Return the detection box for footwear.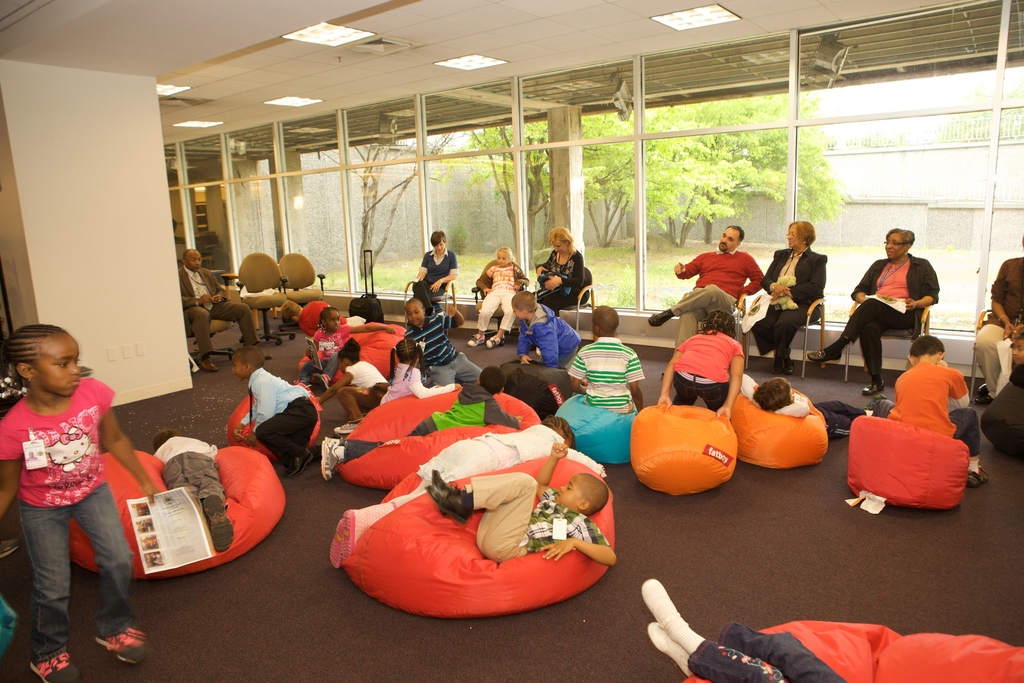
bbox=(807, 348, 844, 362).
